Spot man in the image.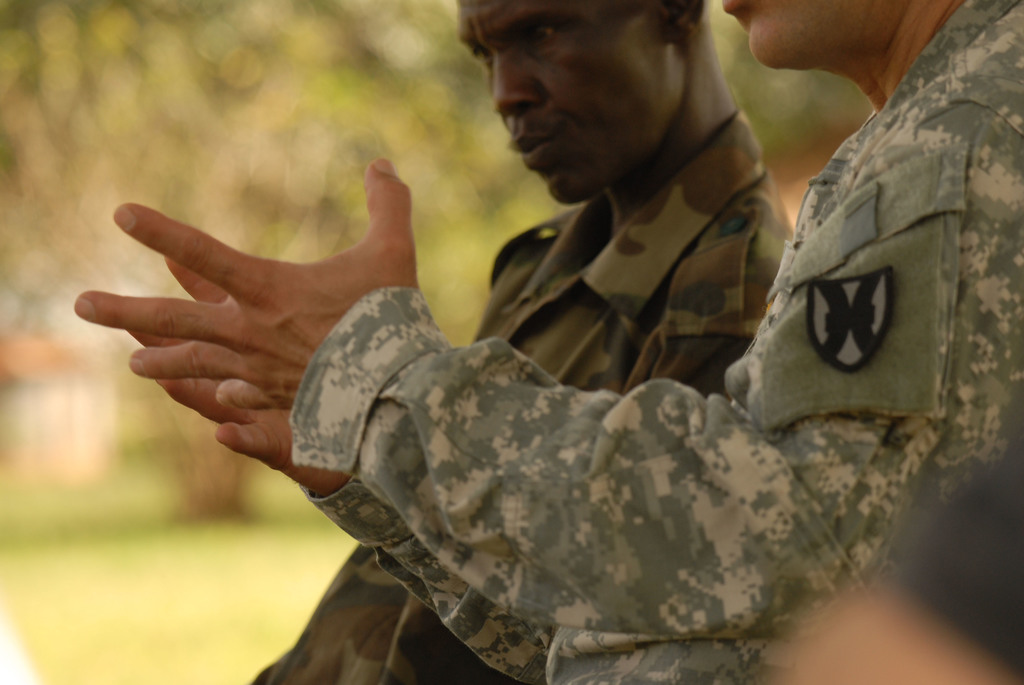
man found at bbox=(248, 0, 794, 684).
